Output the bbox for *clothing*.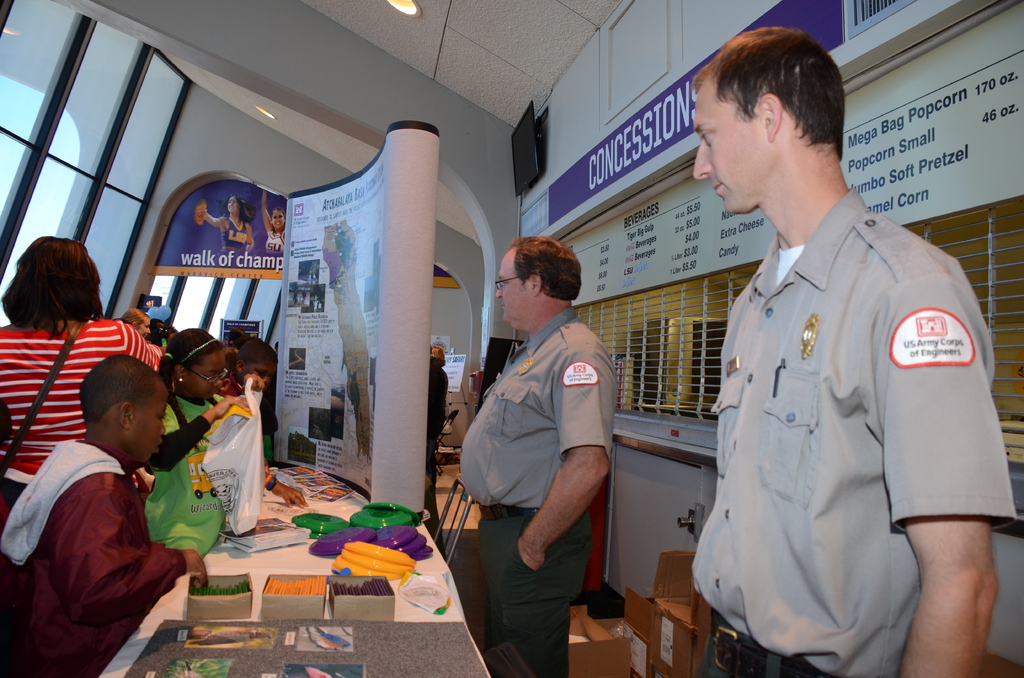
0,315,161,521.
